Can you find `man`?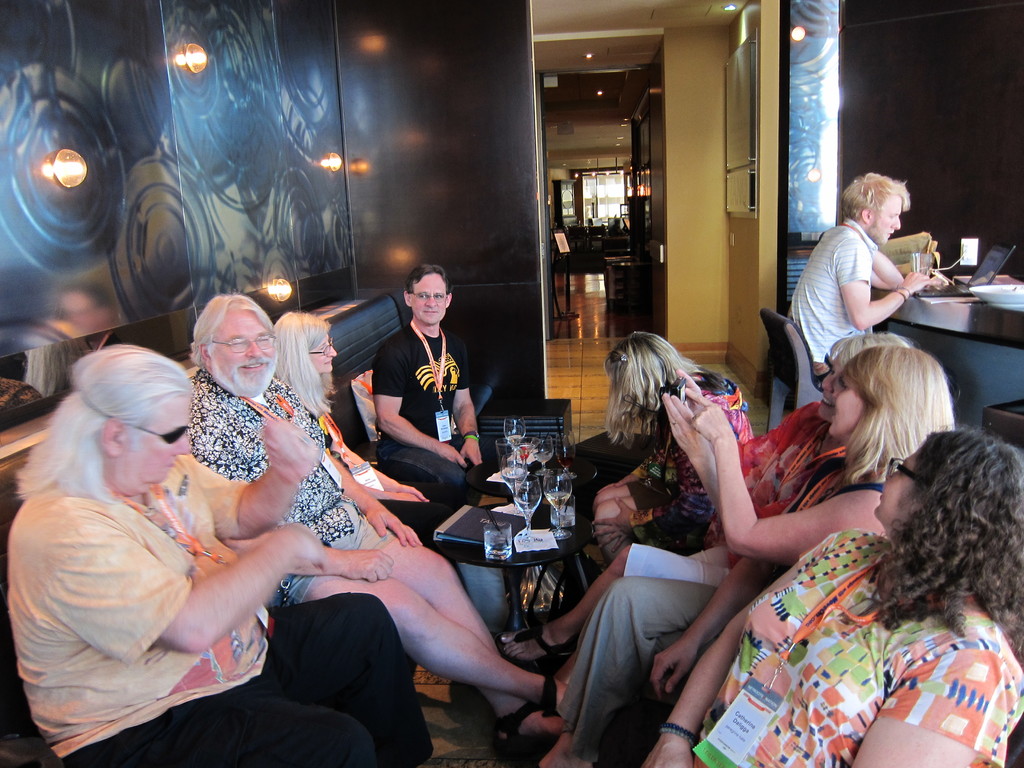
Yes, bounding box: 790,168,943,378.
